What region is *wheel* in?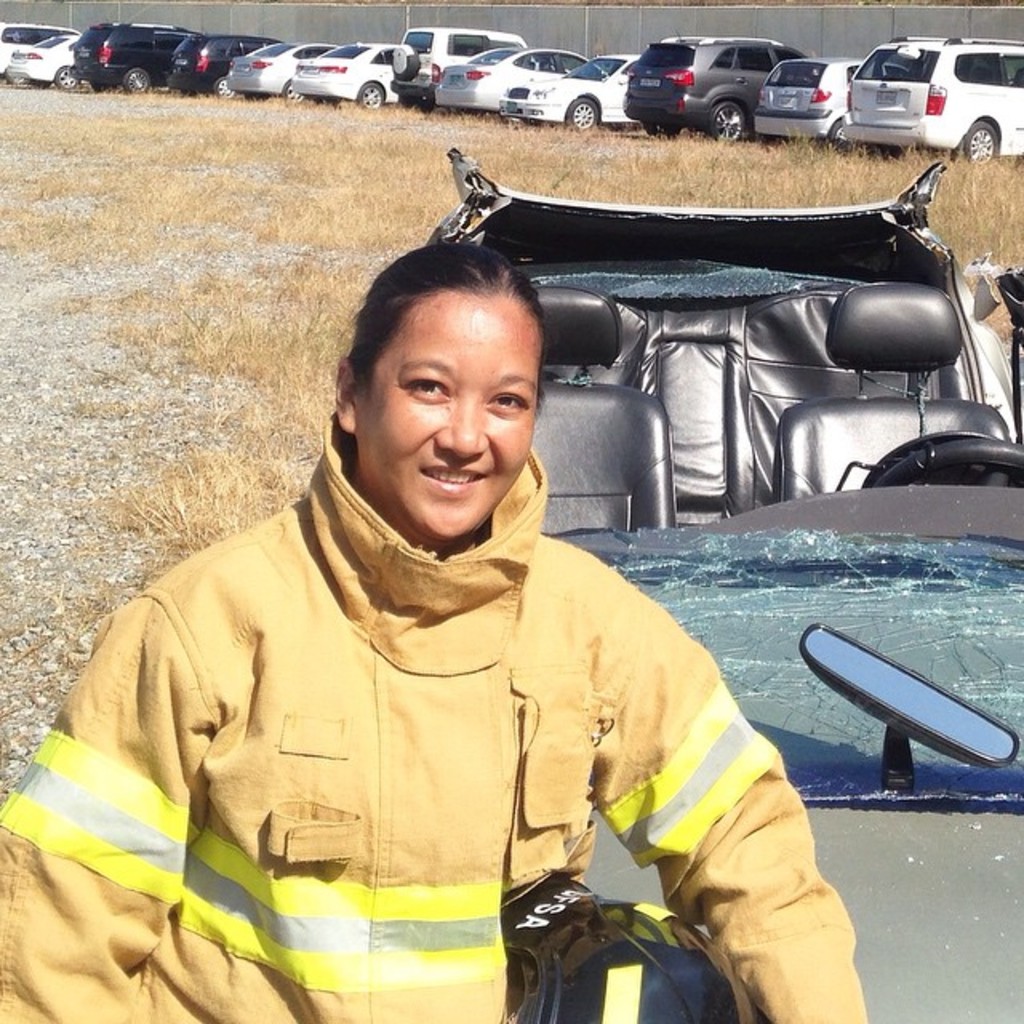
left=394, top=45, right=419, bottom=80.
